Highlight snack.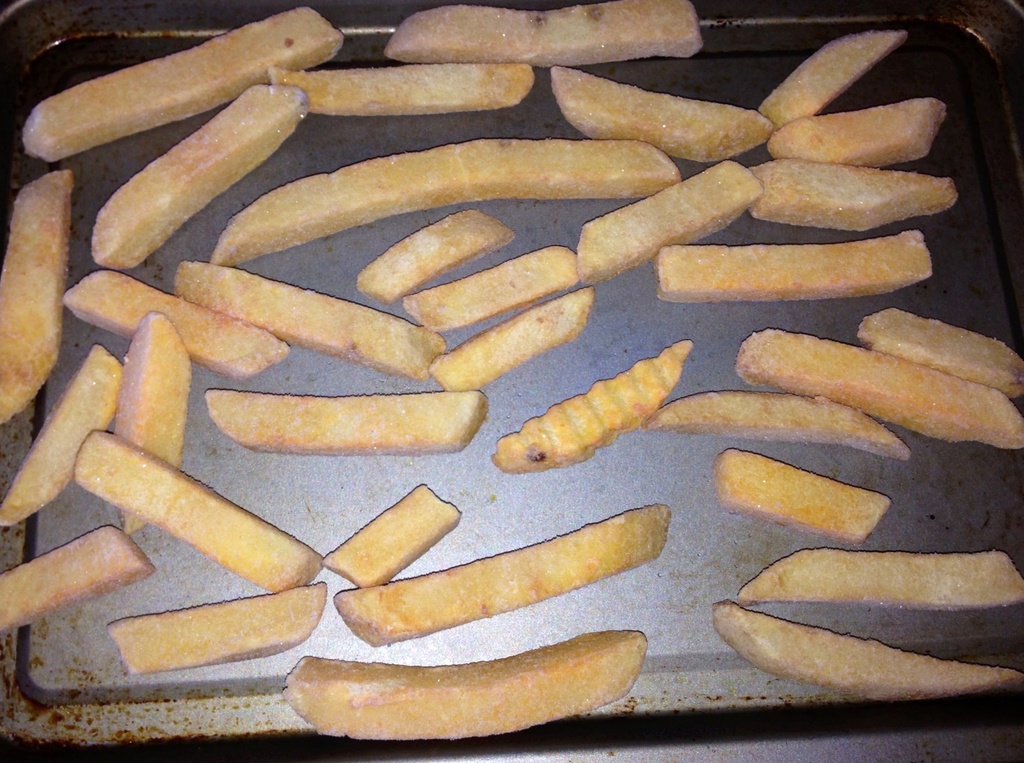
Highlighted region: <bbox>0, 523, 156, 647</bbox>.
